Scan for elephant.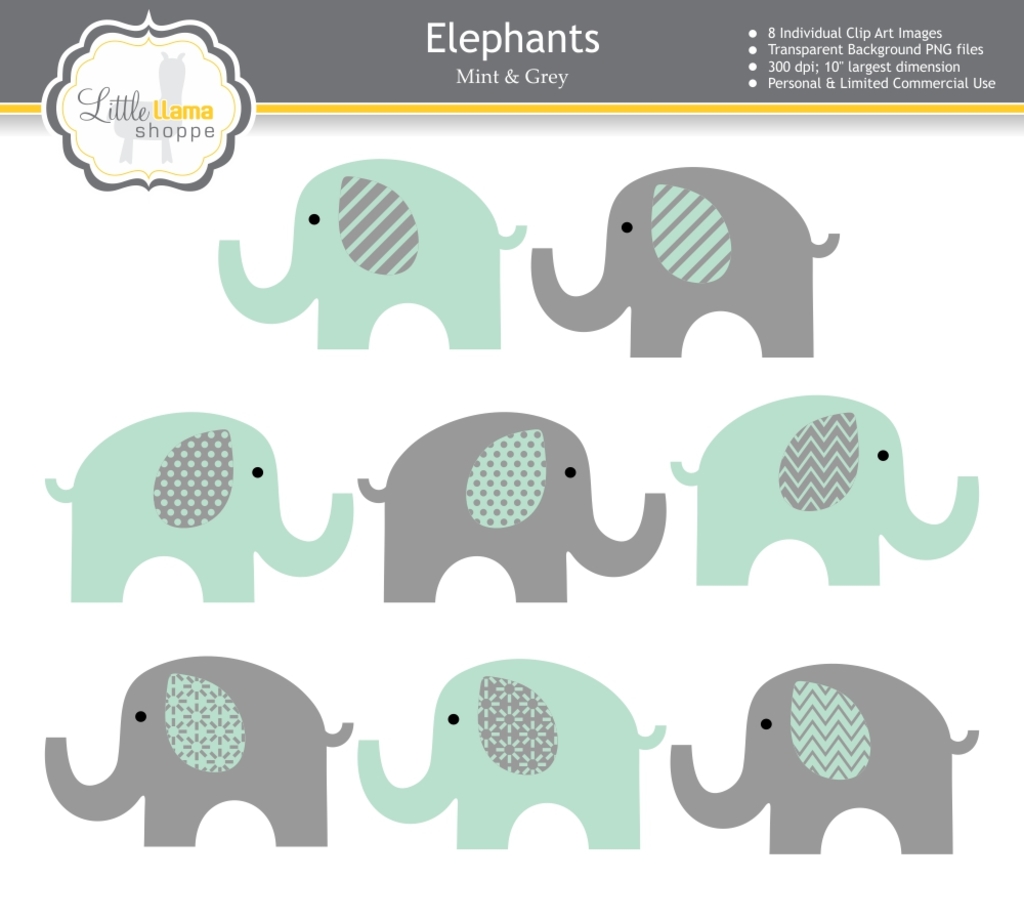
Scan result: rect(353, 422, 668, 607).
